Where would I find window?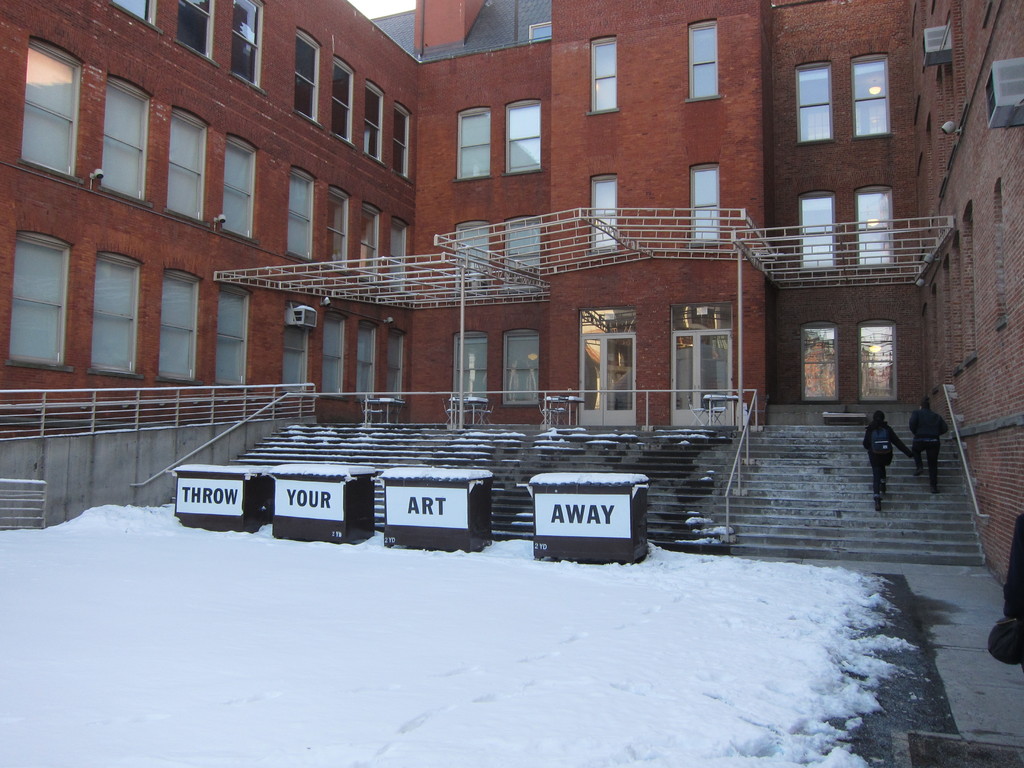
At [20, 35, 86, 170].
